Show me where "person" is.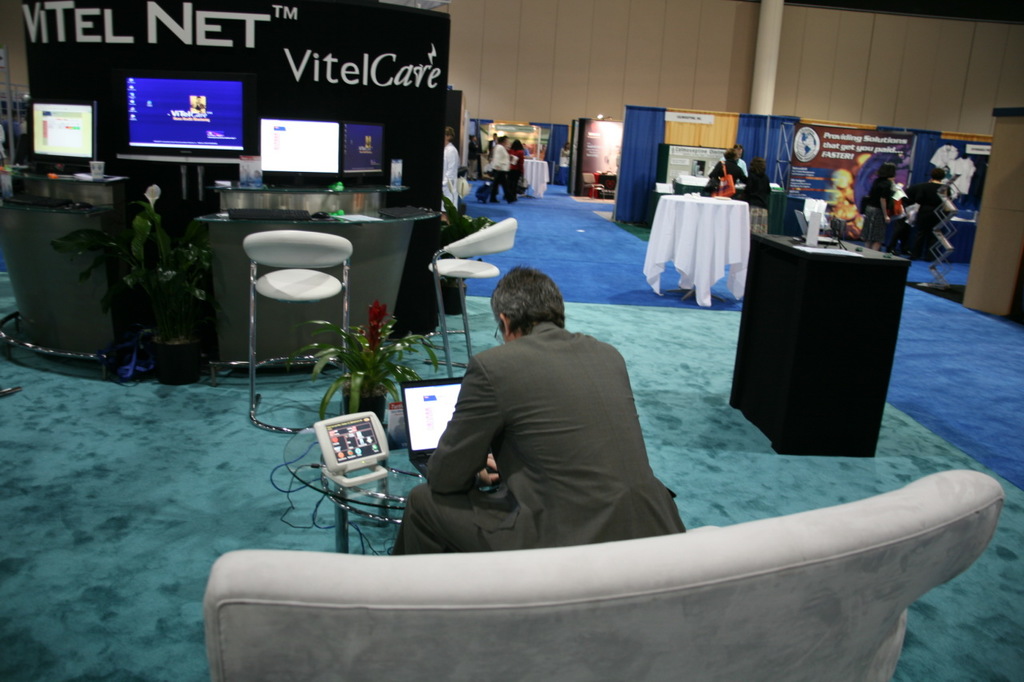
"person" is at Rect(510, 134, 527, 170).
